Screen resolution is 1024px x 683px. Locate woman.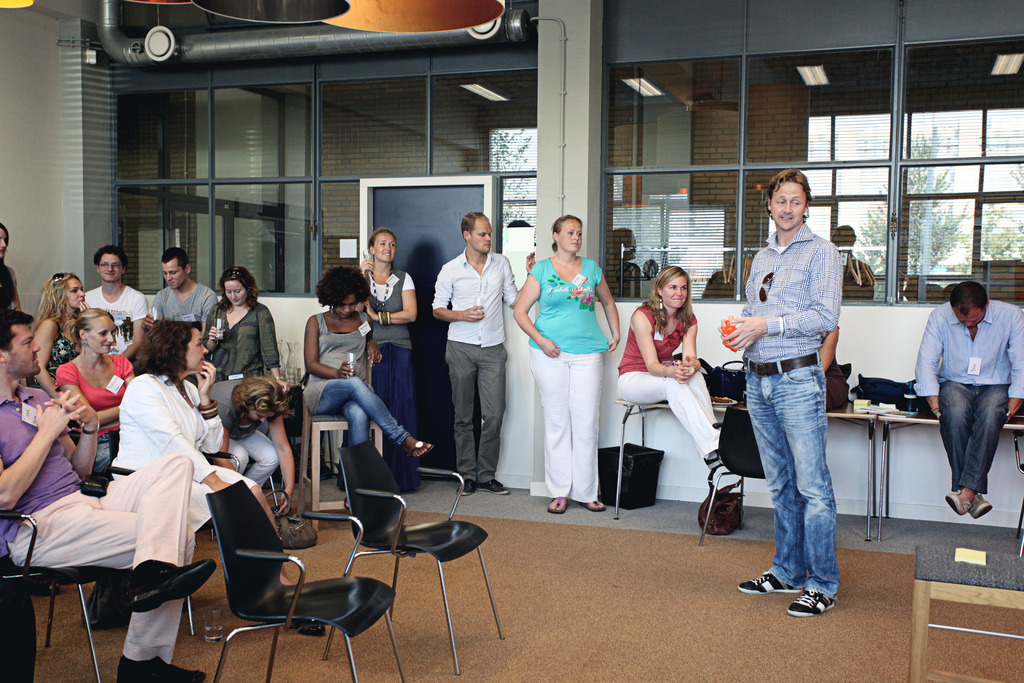
select_region(116, 313, 301, 529).
